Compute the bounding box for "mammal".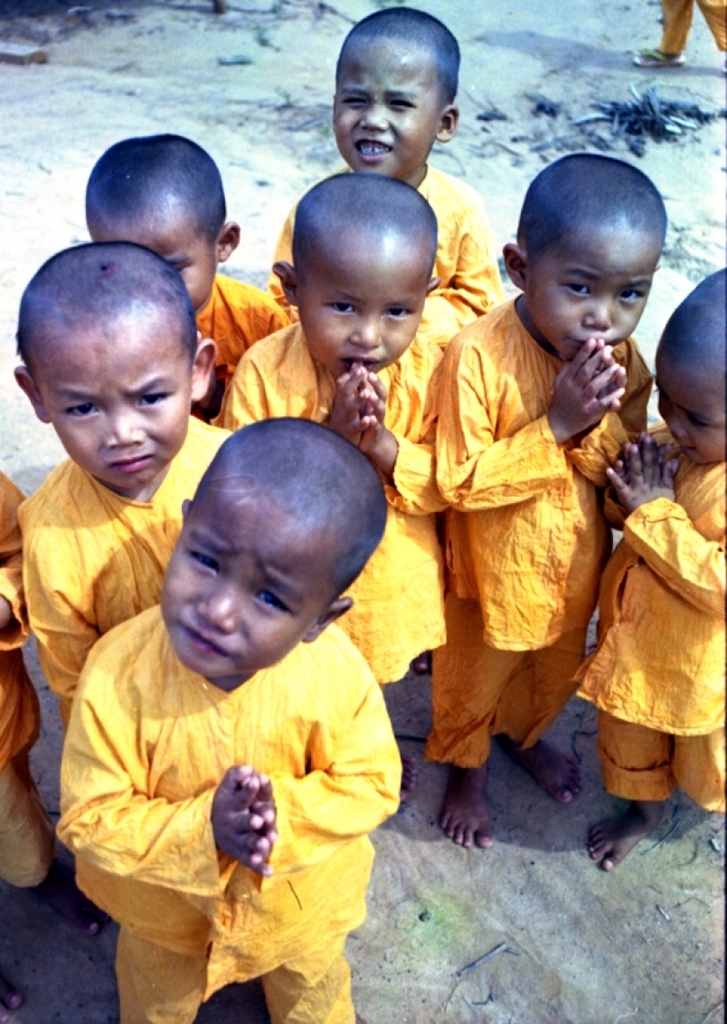
locate(13, 235, 241, 939).
